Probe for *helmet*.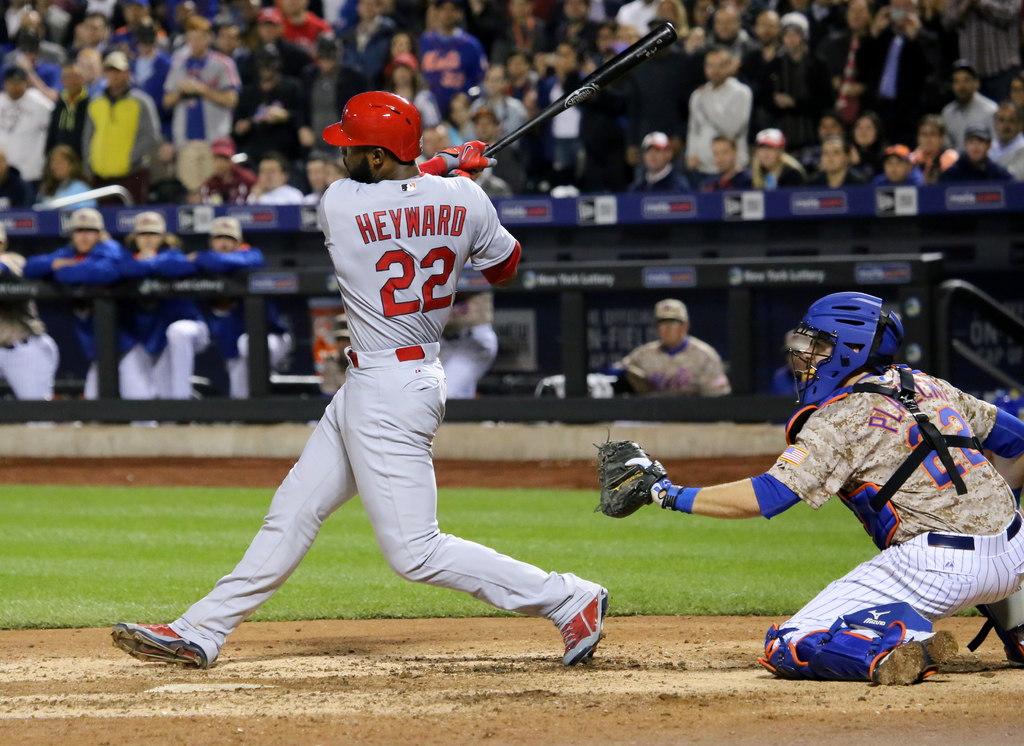
Probe result: bbox=(768, 288, 931, 412).
